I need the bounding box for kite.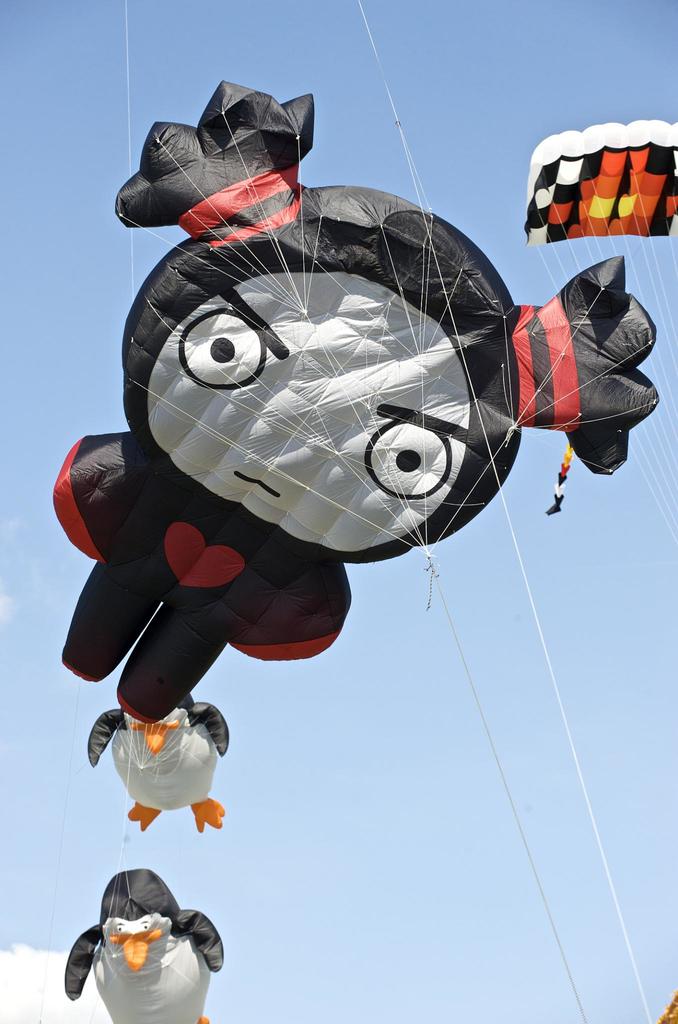
Here it is: [x1=529, y1=114, x2=677, y2=516].
